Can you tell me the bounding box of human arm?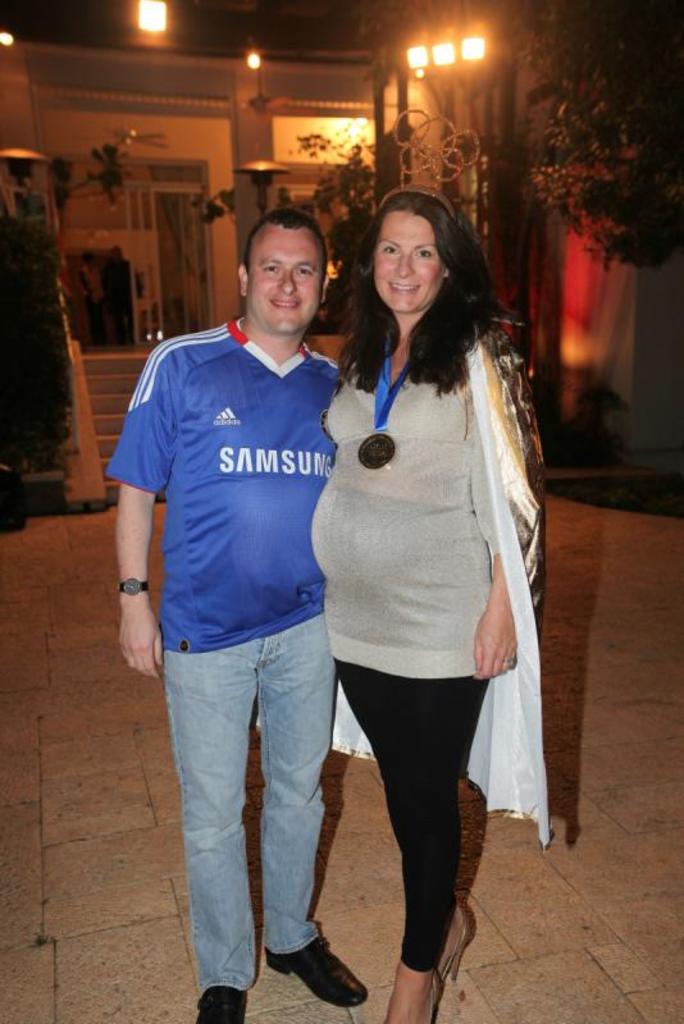
Rect(97, 392, 170, 701).
